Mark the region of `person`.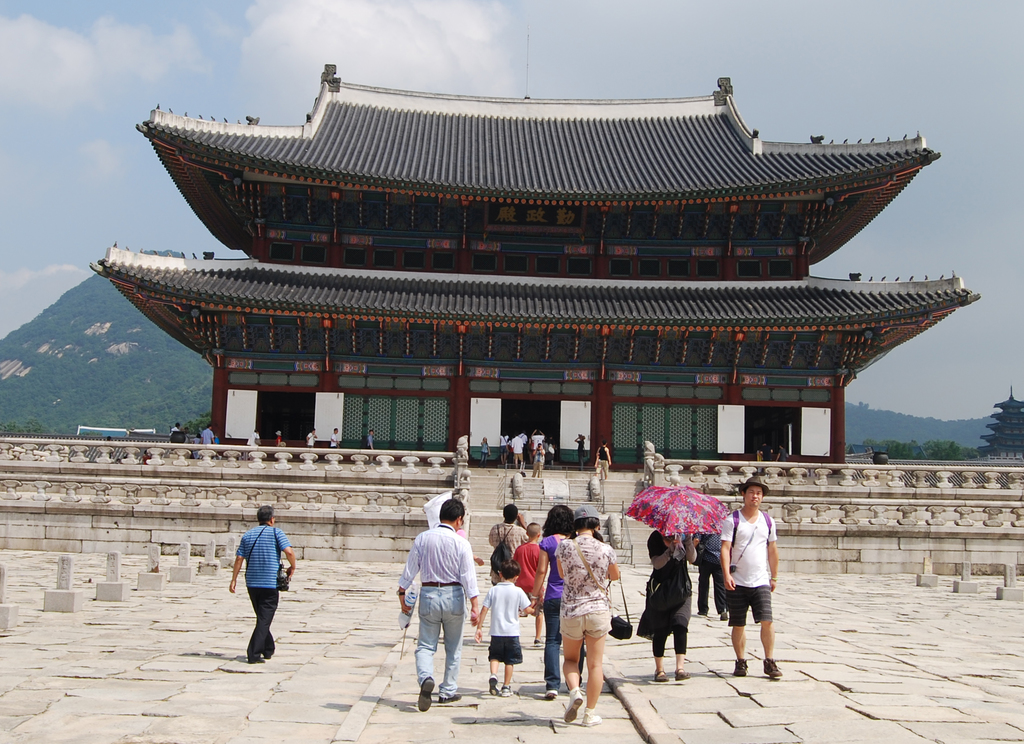
Region: {"x1": 232, "y1": 503, "x2": 294, "y2": 663}.
